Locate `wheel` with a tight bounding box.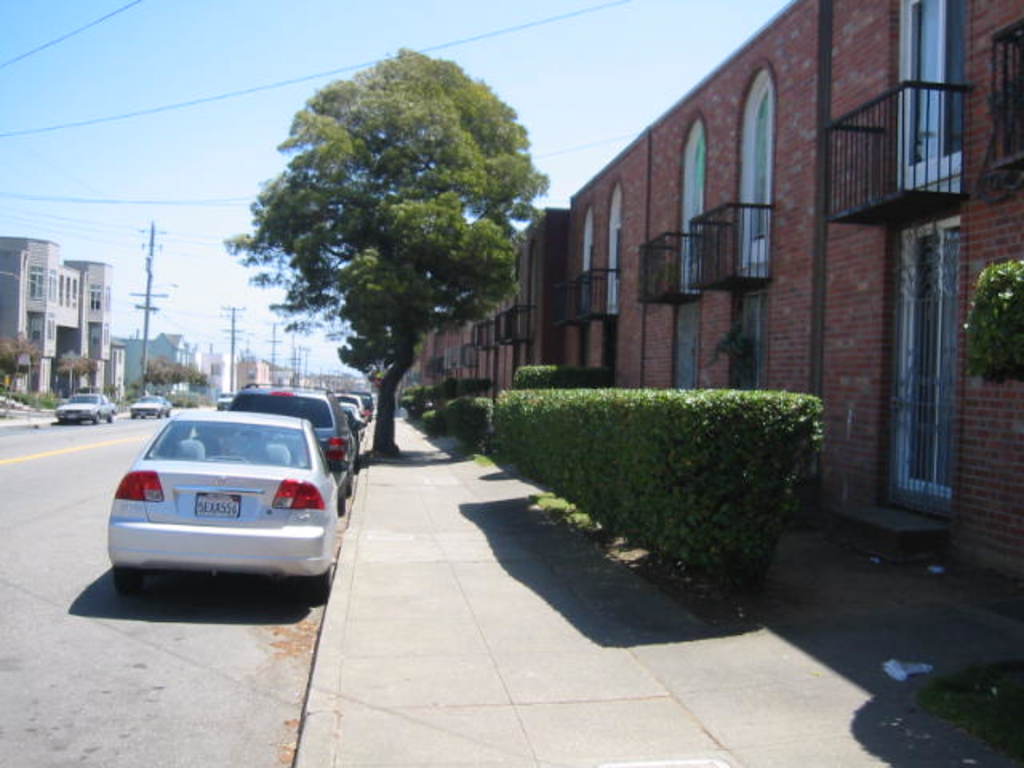
<region>301, 558, 334, 598</region>.
